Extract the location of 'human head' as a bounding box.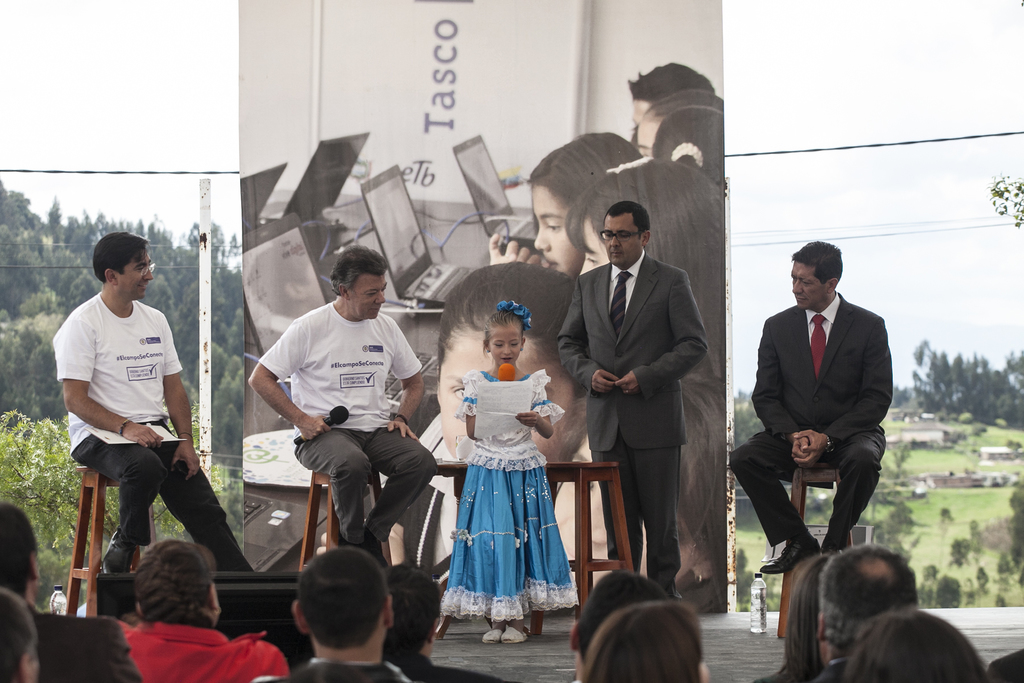
left=791, top=549, right=845, bottom=649.
